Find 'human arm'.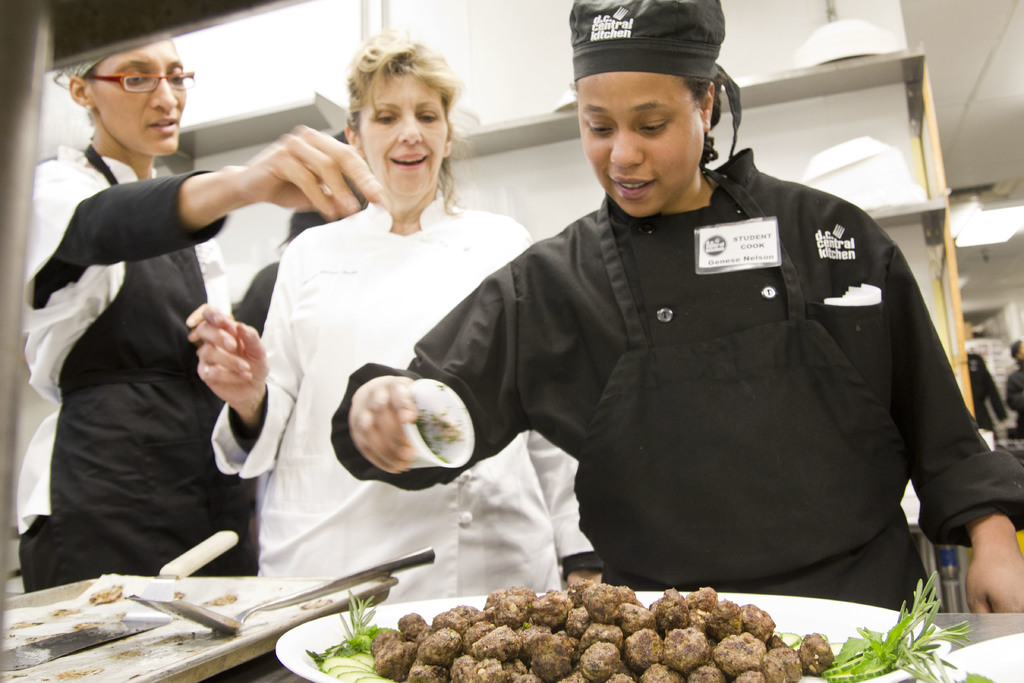
box=[509, 218, 608, 587].
